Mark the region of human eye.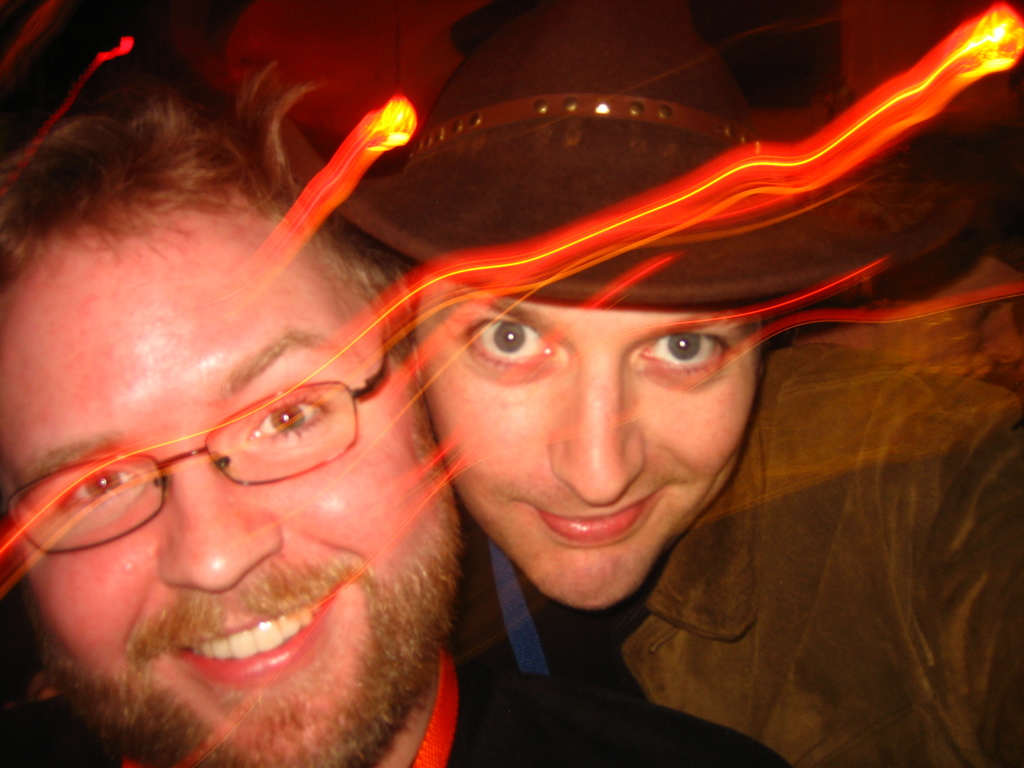
Region: {"x1": 56, "y1": 471, "x2": 151, "y2": 512}.
